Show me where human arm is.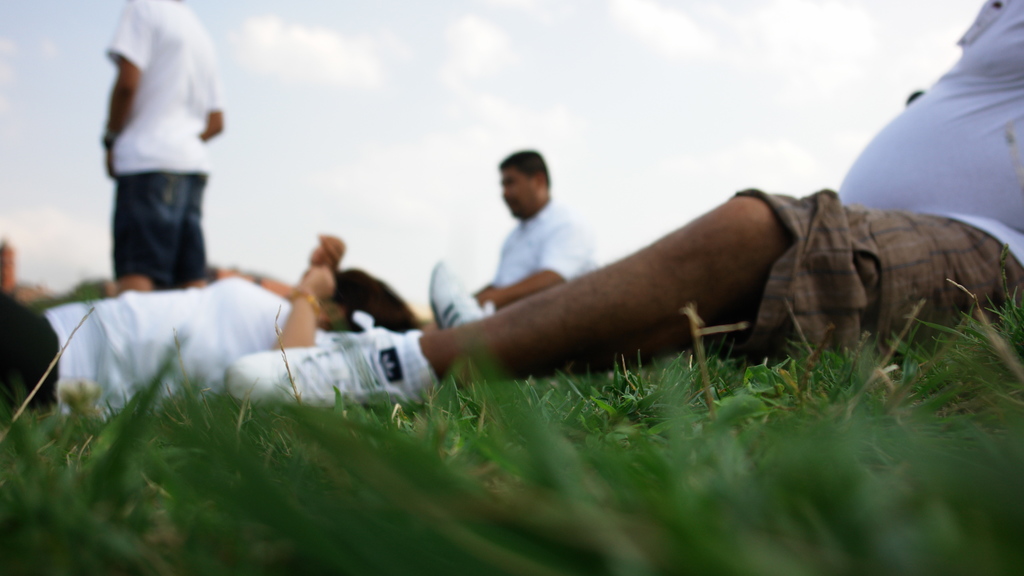
human arm is at [left=305, top=235, right=346, bottom=272].
